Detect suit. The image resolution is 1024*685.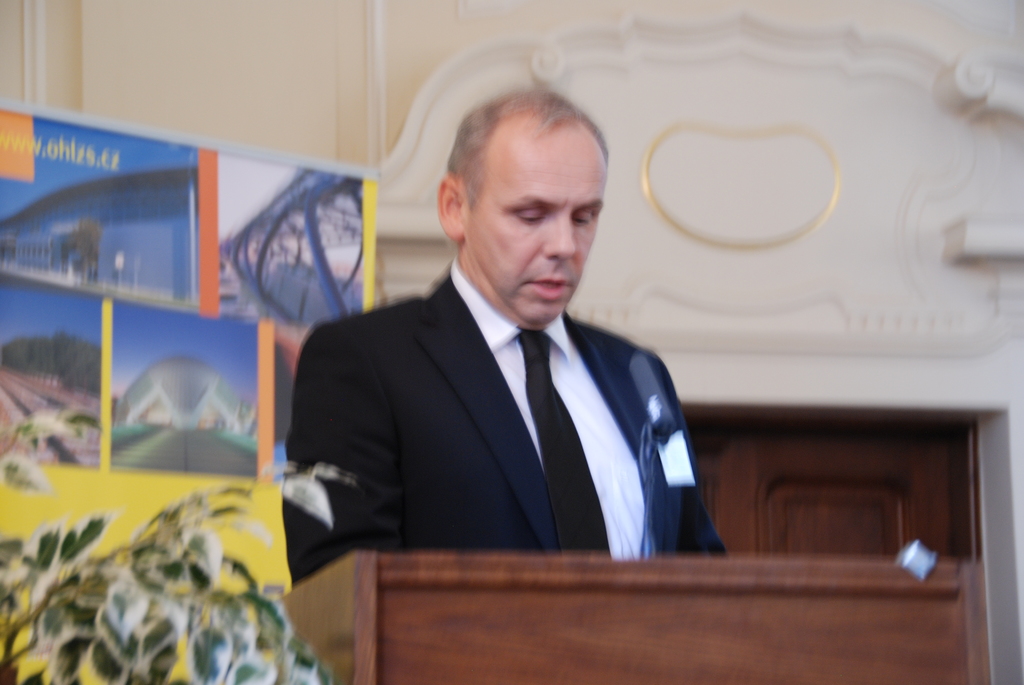
291:191:716:579.
